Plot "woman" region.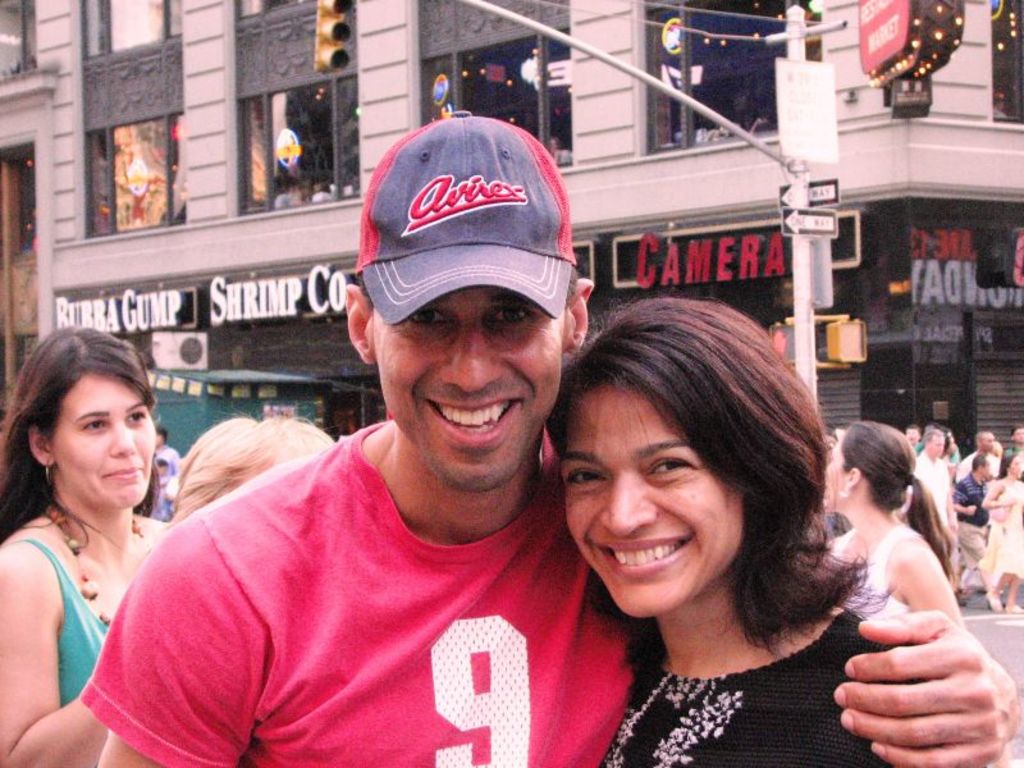
Plotted at <box>982,453,1023,613</box>.
